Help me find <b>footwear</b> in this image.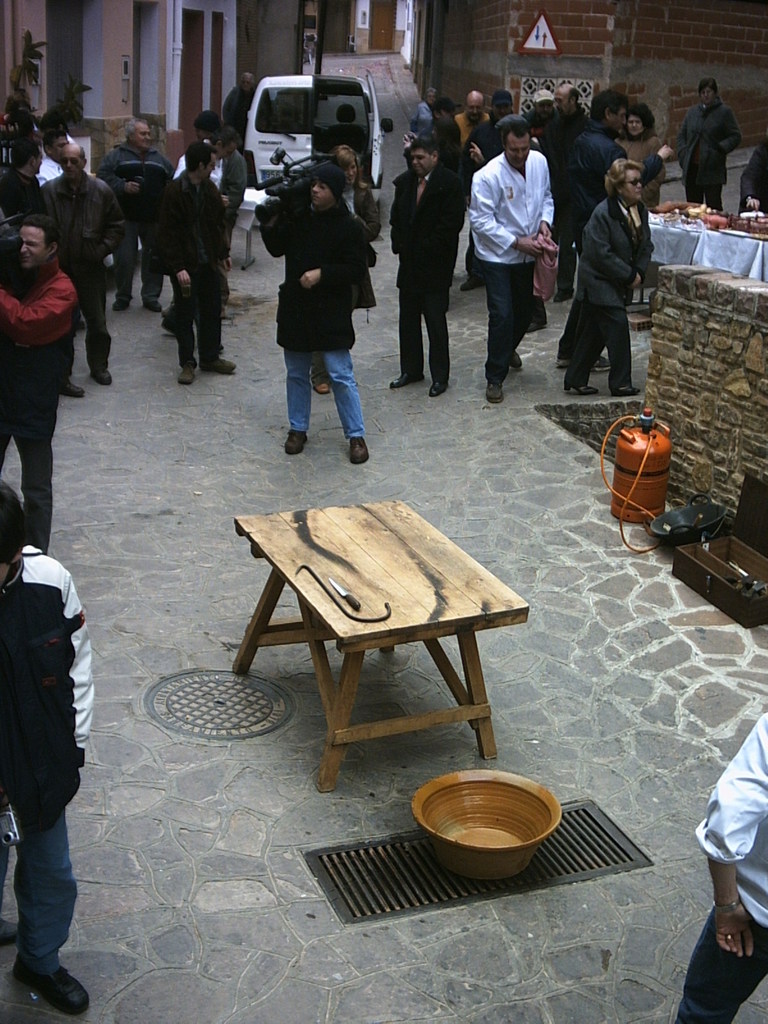
Found it: region(489, 381, 506, 404).
